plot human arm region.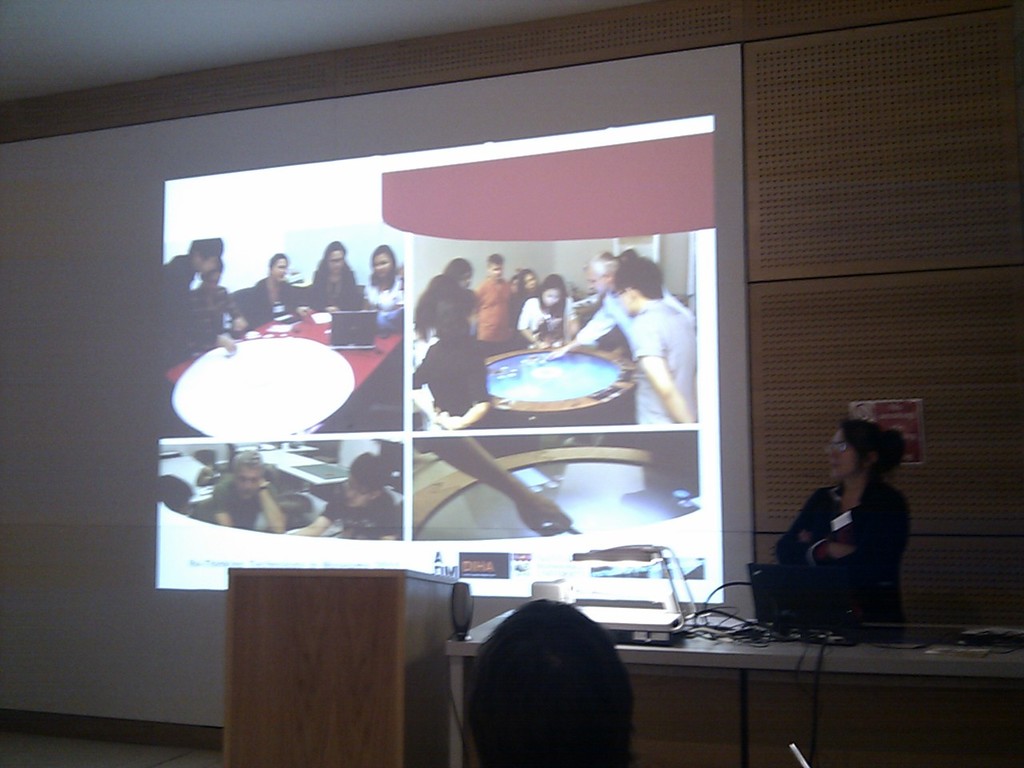
Plotted at x1=207, y1=482, x2=235, y2=532.
